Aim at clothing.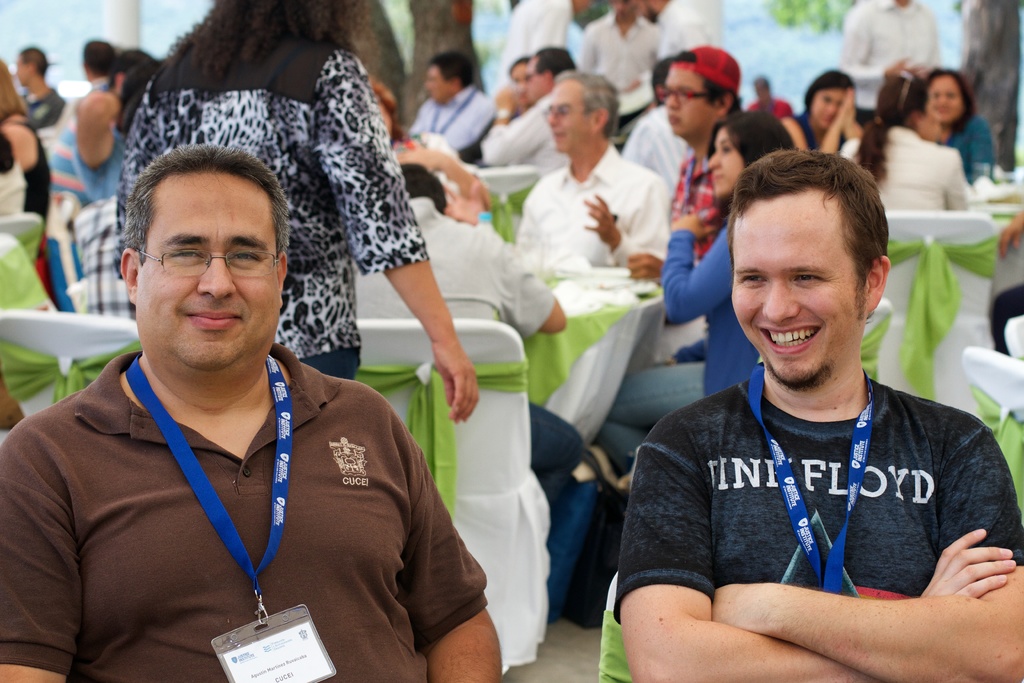
Aimed at {"left": 673, "top": 142, "right": 721, "bottom": 257}.
